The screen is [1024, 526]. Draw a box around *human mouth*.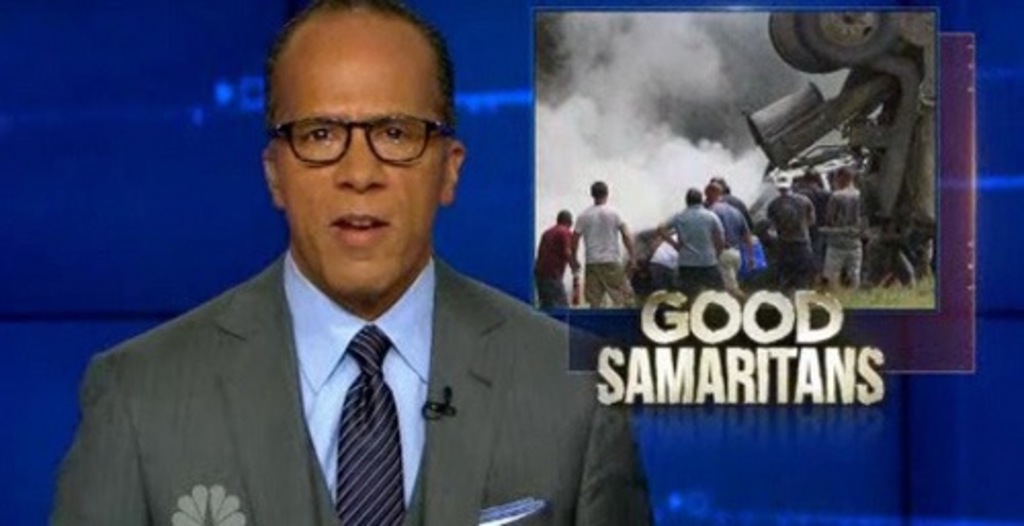
locate(317, 199, 395, 250).
